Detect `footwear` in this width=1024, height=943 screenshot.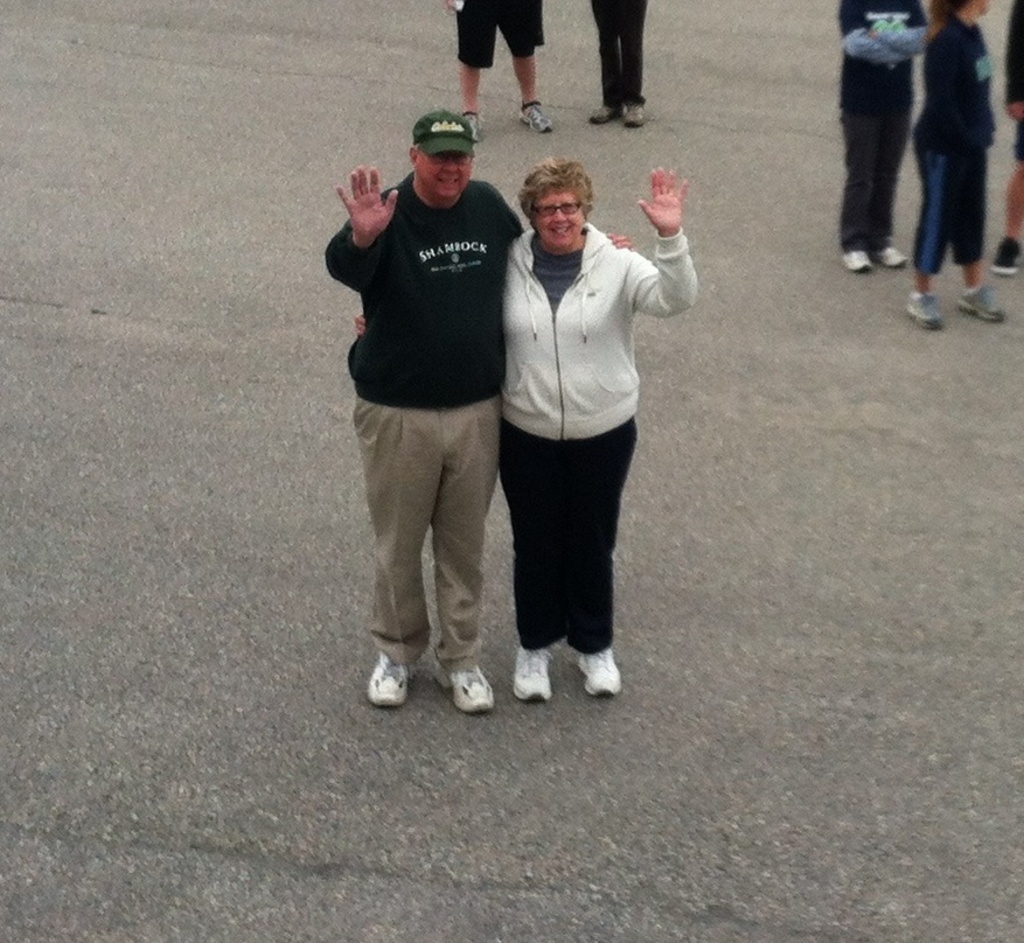
Detection: [471,112,481,141].
